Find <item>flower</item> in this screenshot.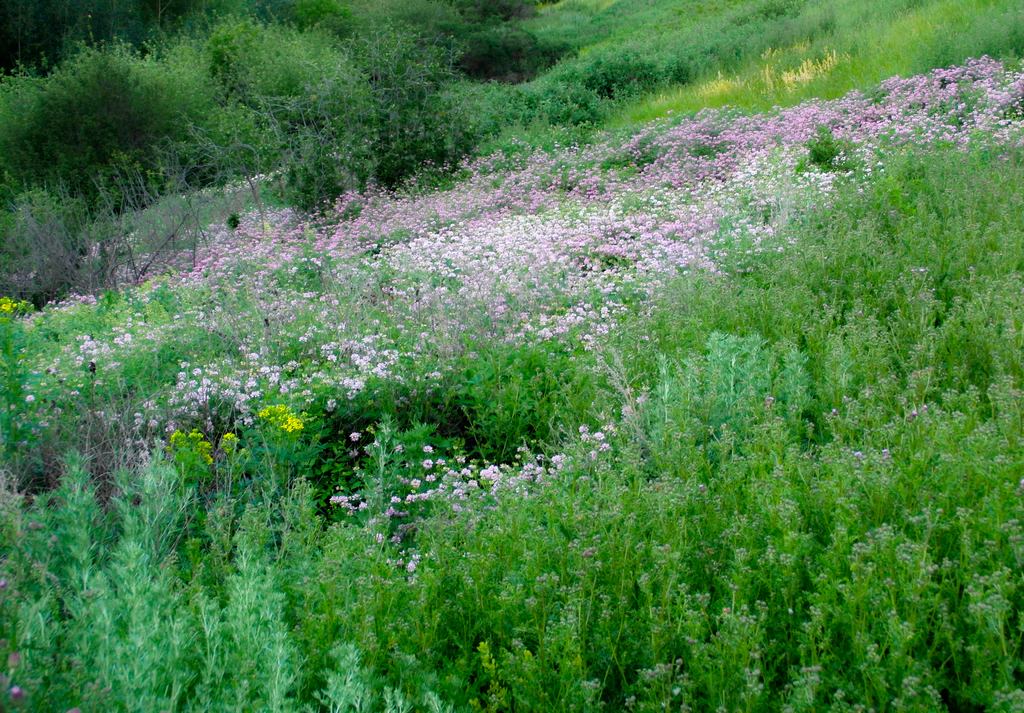
The bounding box for <item>flower</item> is {"x1": 419, "y1": 456, "x2": 435, "y2": 471}.
